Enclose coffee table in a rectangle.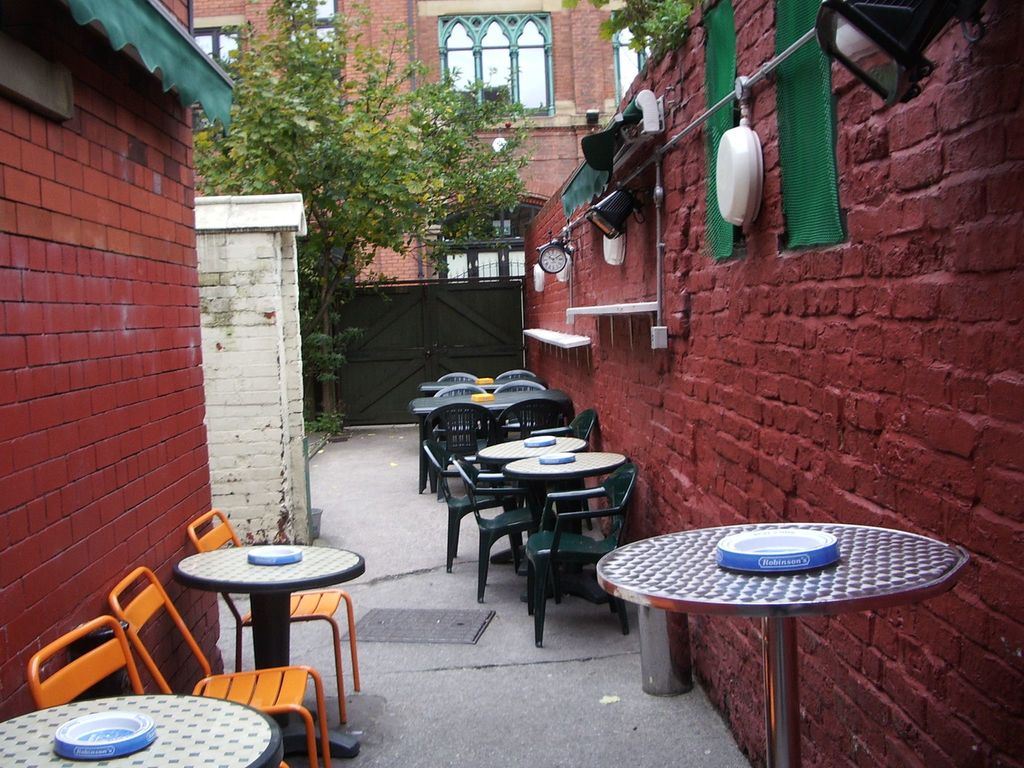
detection(0, 691, 291, 760).
